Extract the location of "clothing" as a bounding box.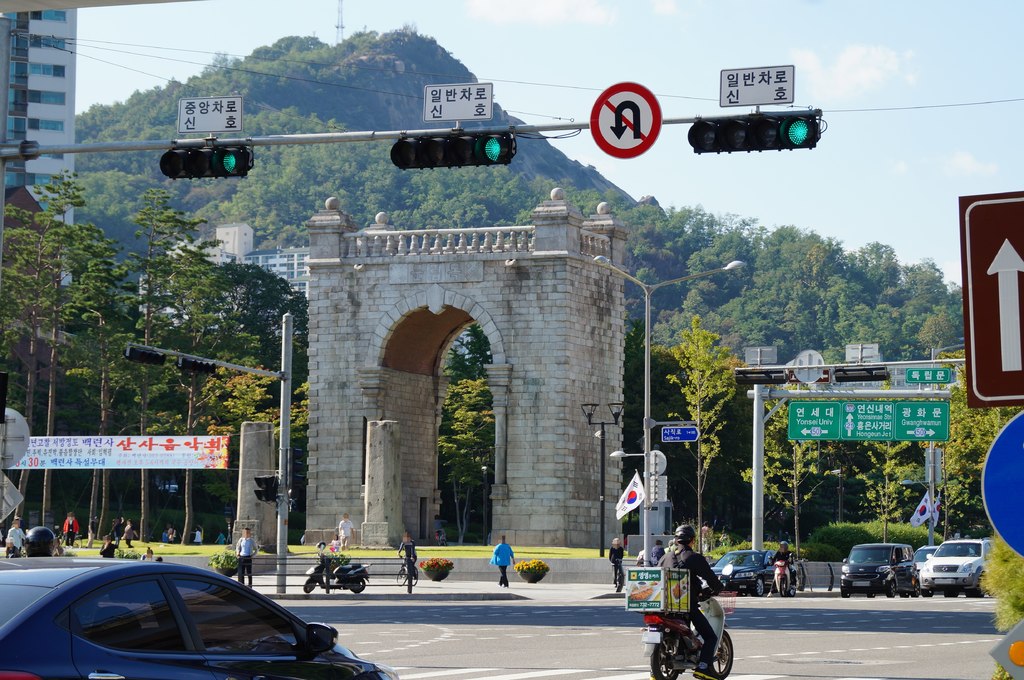
select_region(339, 518, 355, 548).
